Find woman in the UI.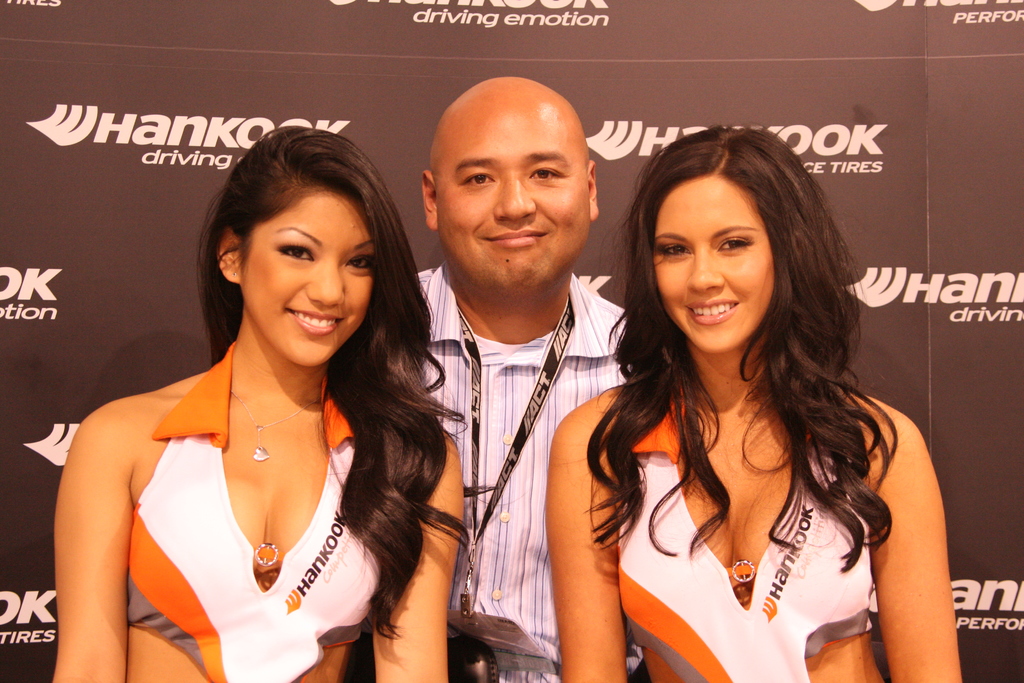
UI element at 545 124 961 682.
